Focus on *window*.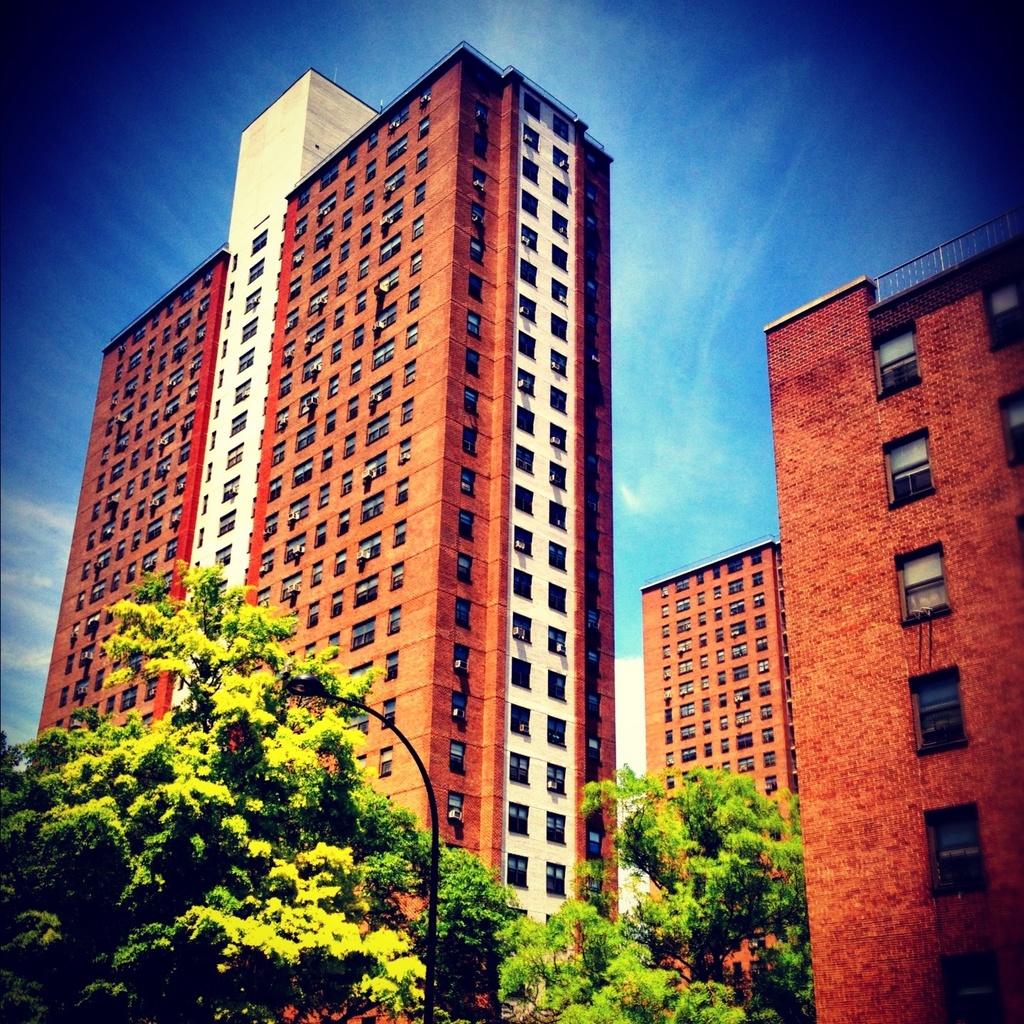
Focused at detection(155, 456, 167, 481).
